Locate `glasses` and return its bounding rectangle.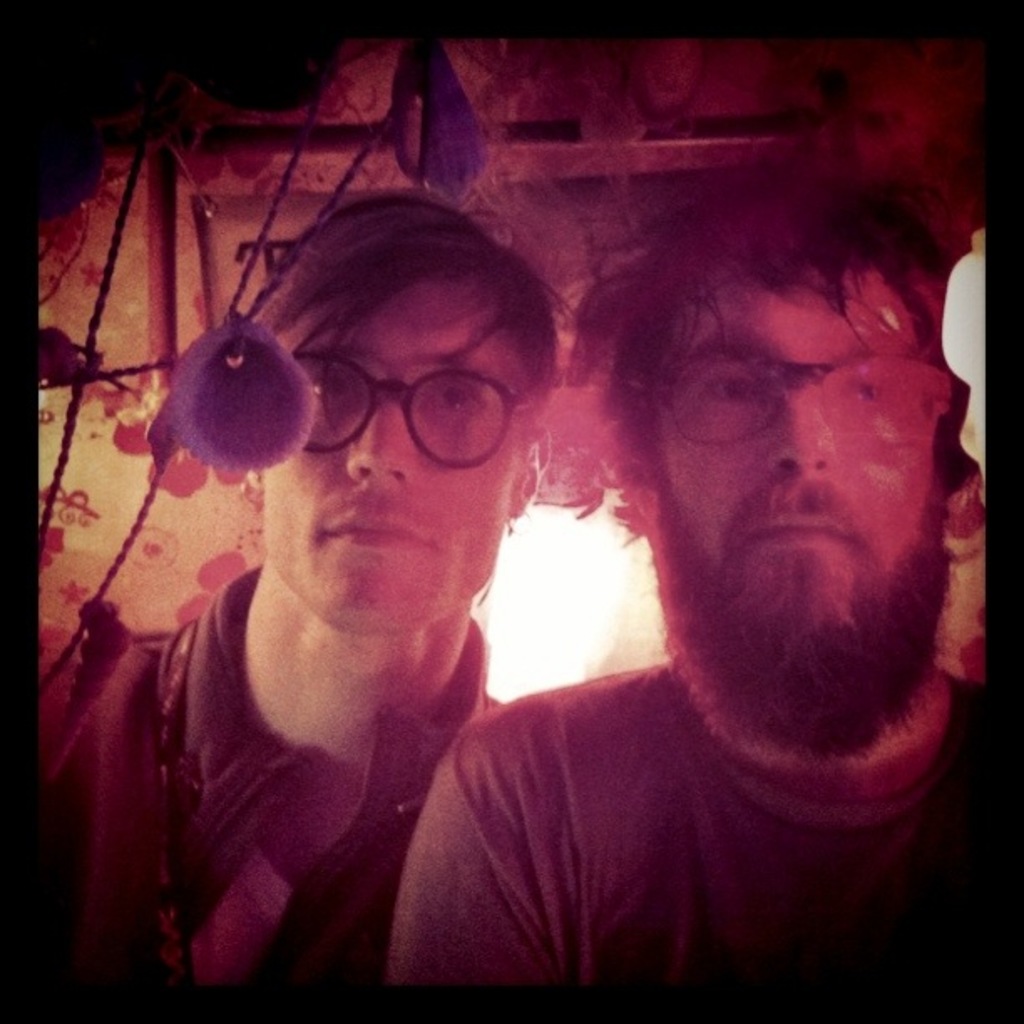
<region>634, 336, 957, 455</region>.
